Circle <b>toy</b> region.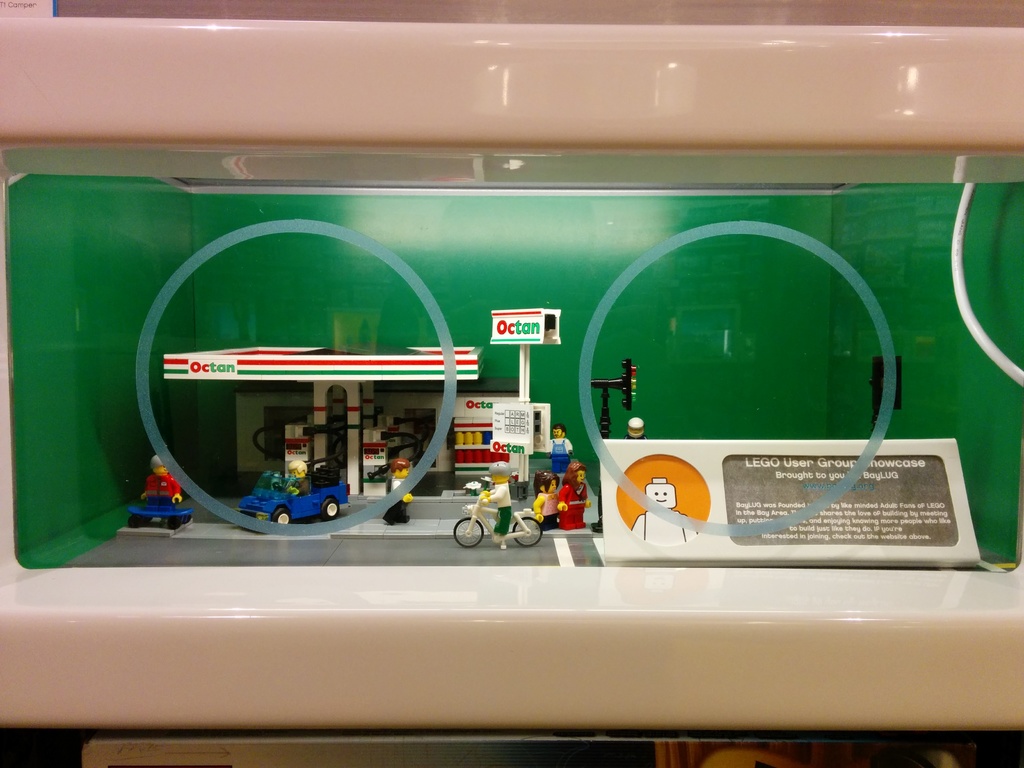
Region: region(451, 463, 547, 554).
